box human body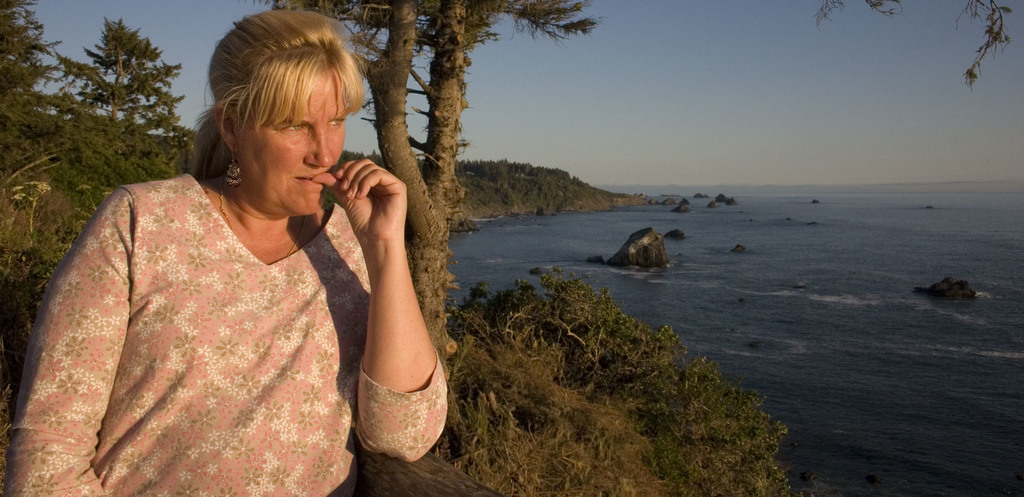
[2,155,452,496]
